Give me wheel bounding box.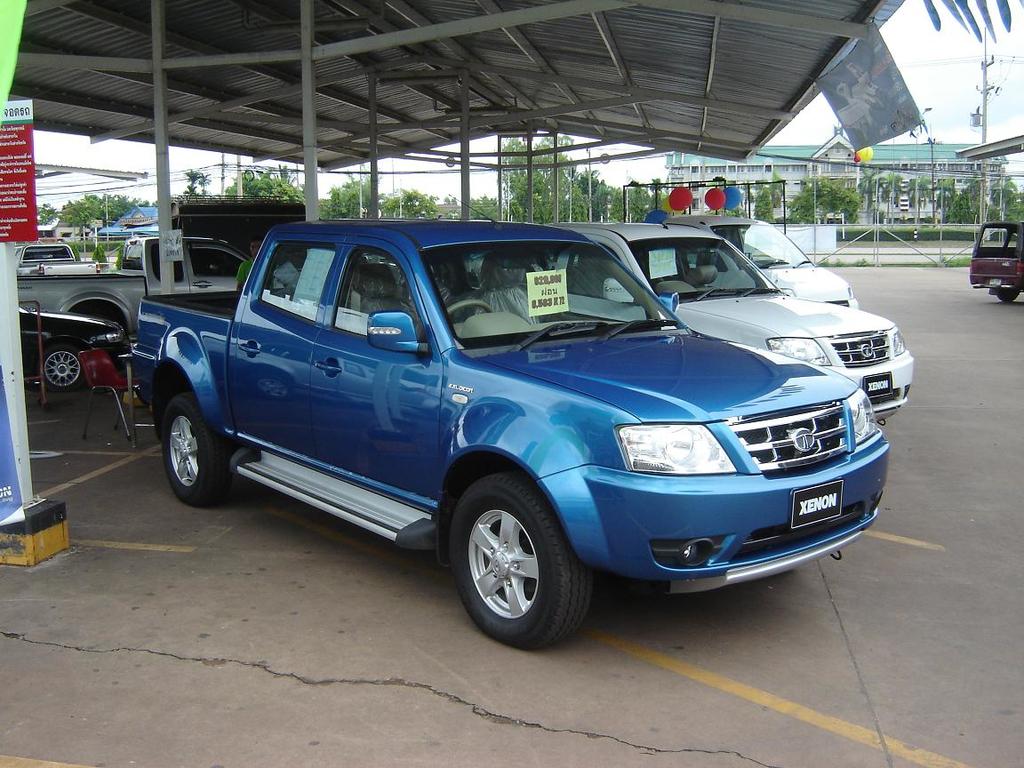
[996,290,1020,300].
